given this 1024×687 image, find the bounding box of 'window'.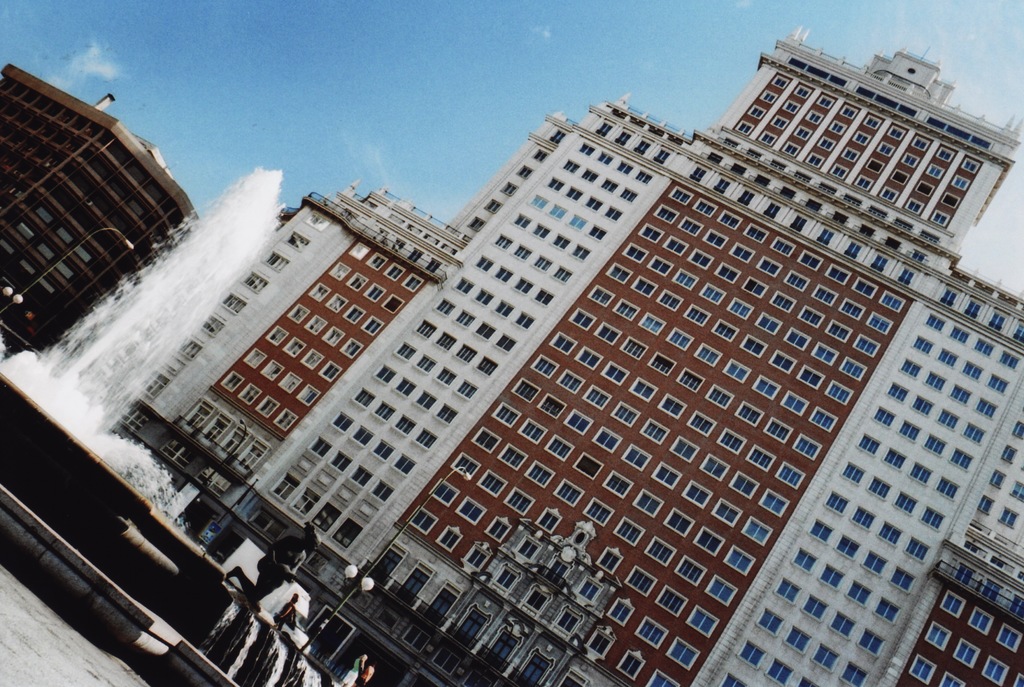
[714, 177, 729, 194].
